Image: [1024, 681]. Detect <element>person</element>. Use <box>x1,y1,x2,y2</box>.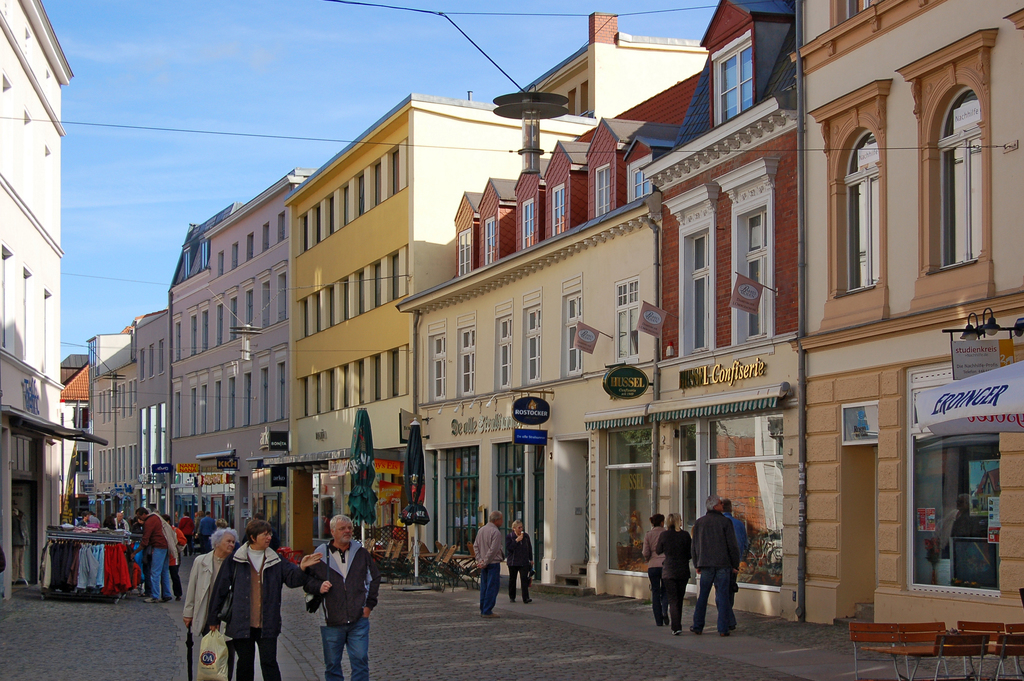
<box>473,510,504,618</box>.
